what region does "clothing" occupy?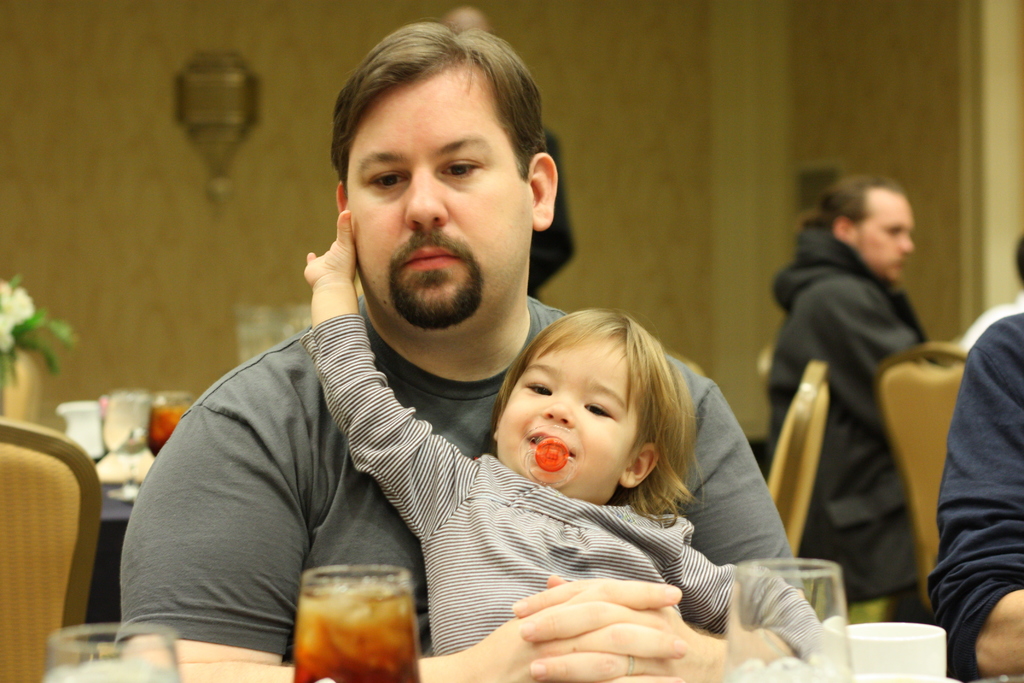
(left=532, top=125, right=575, bottom=302).
